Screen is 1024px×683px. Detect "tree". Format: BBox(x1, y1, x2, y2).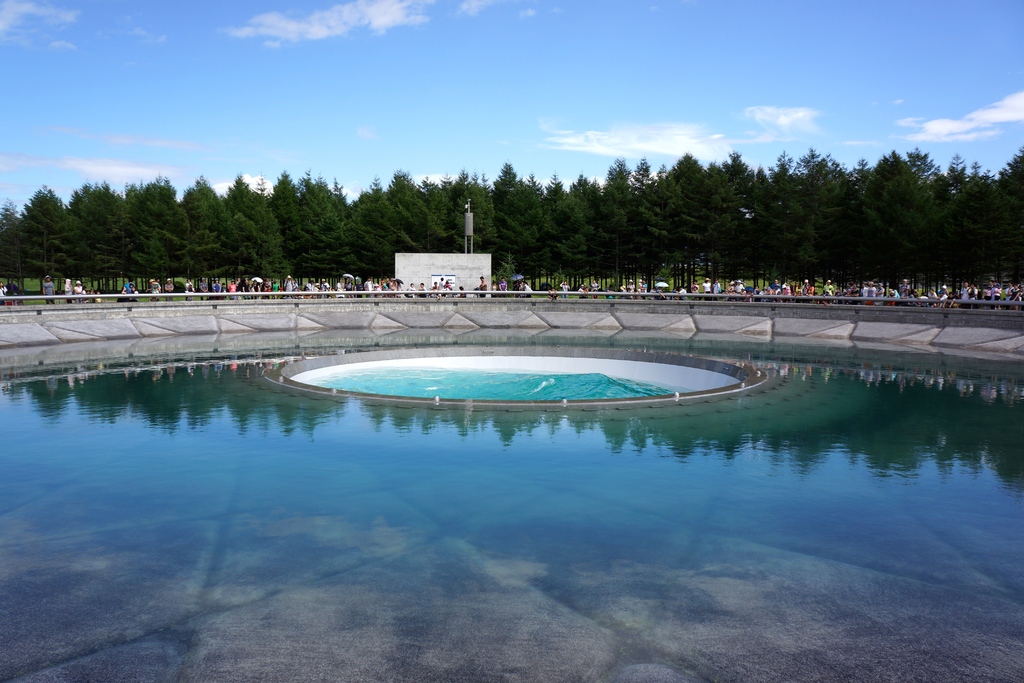
BBox(987, 145, 1023, 289).
